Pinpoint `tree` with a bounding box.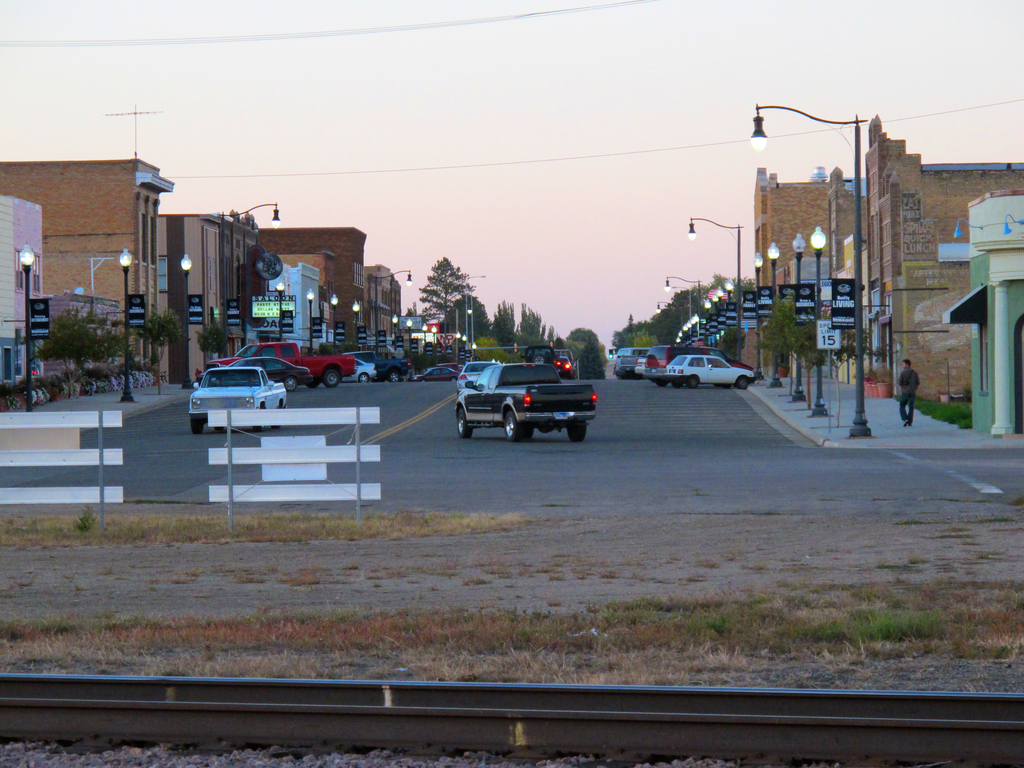
BBox(26, 293, 129, 380).
